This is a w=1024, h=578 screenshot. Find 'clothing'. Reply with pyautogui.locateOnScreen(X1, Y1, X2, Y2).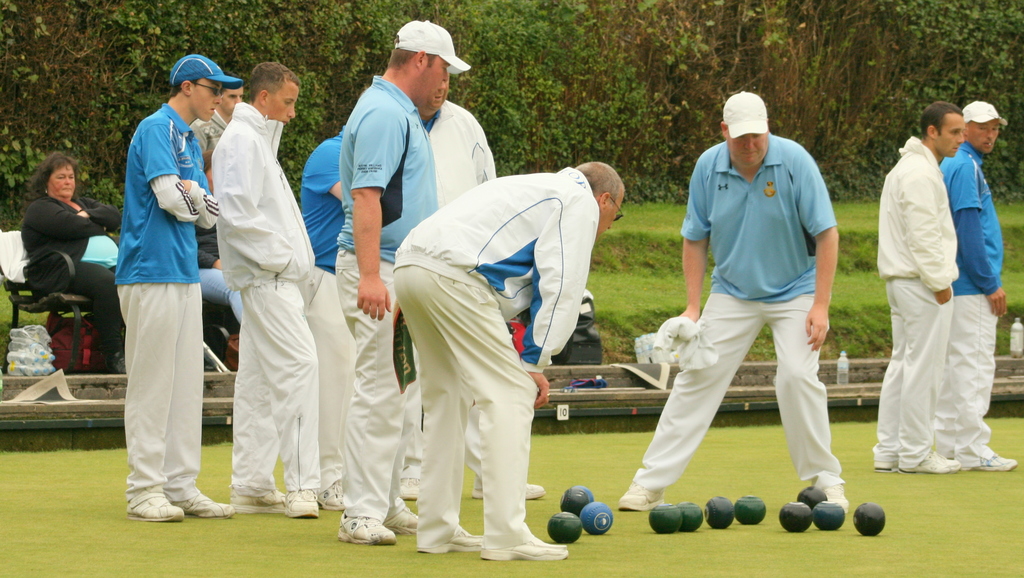
pyautogui.locateOnScreen(869, 132, 959, 465).
